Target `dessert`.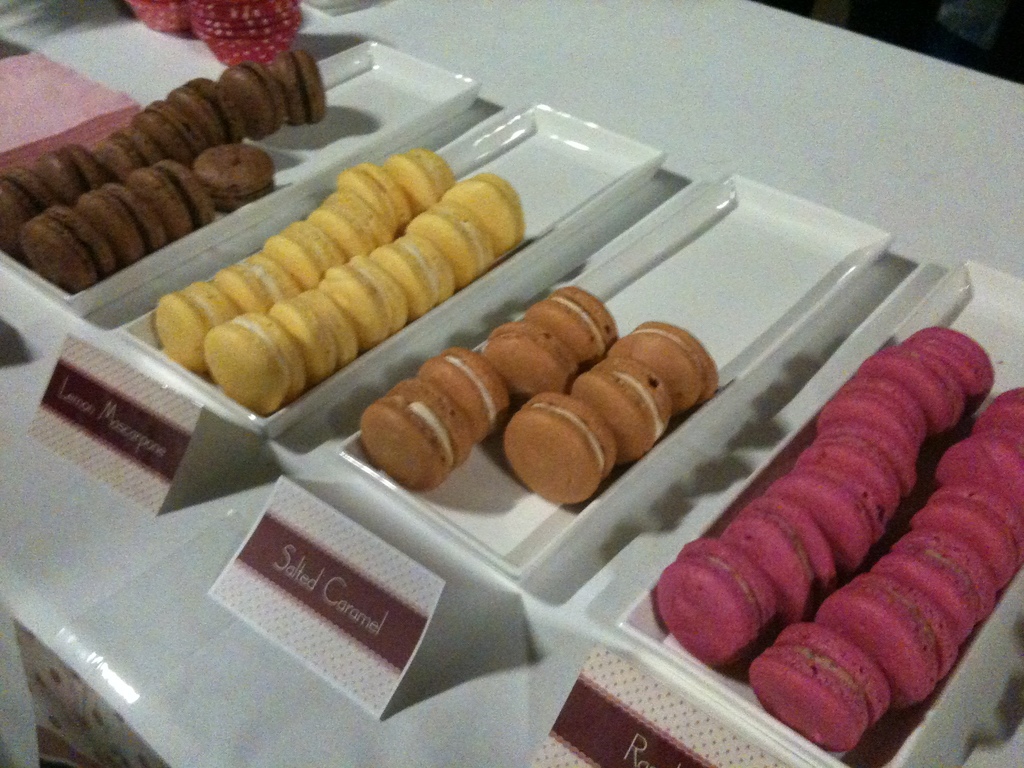
Target region: 94:188:159:255.
